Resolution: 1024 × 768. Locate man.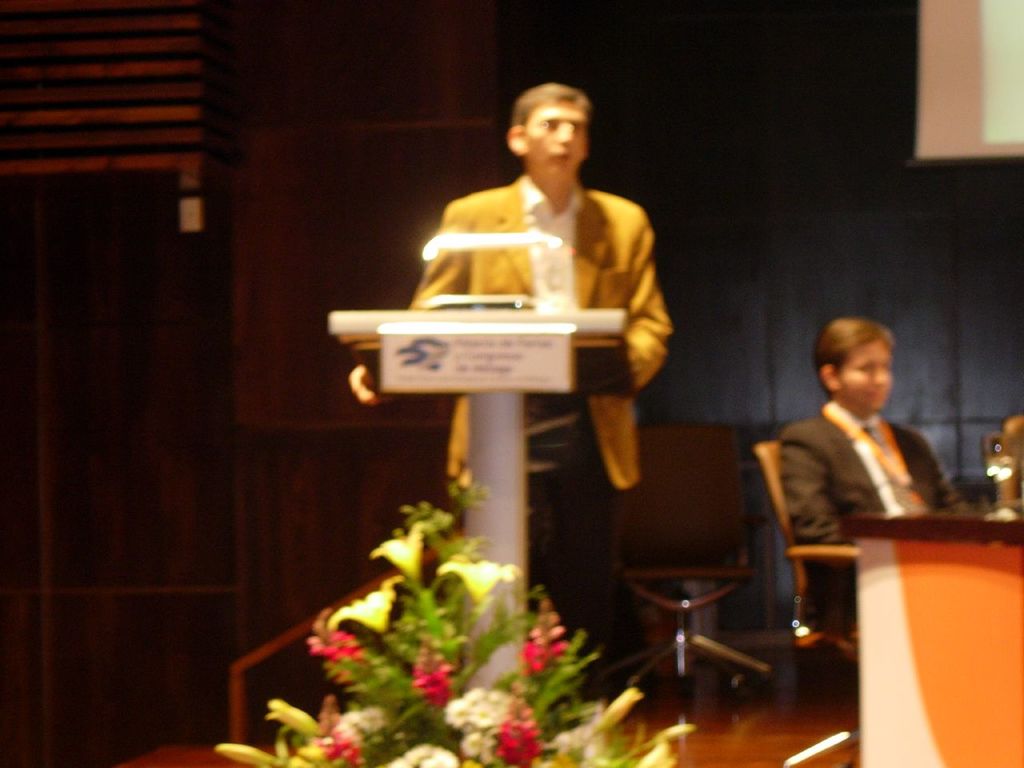
bbox=(748, 310, 969, 601).
